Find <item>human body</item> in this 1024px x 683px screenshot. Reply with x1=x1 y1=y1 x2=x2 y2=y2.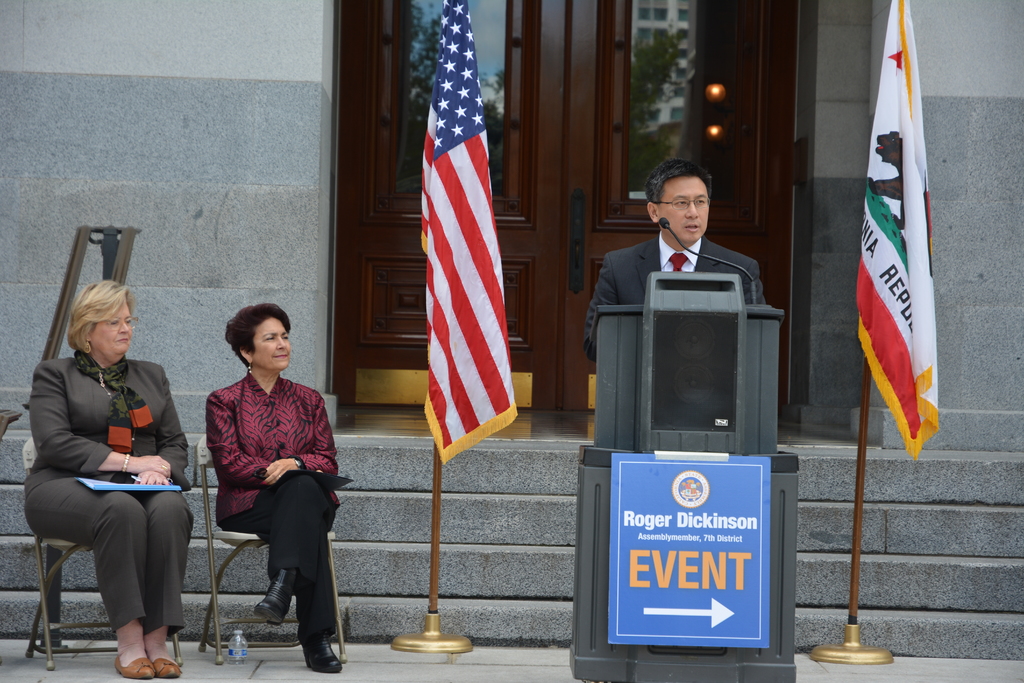
x1=577 y1=238 x2=765 y2=363.
